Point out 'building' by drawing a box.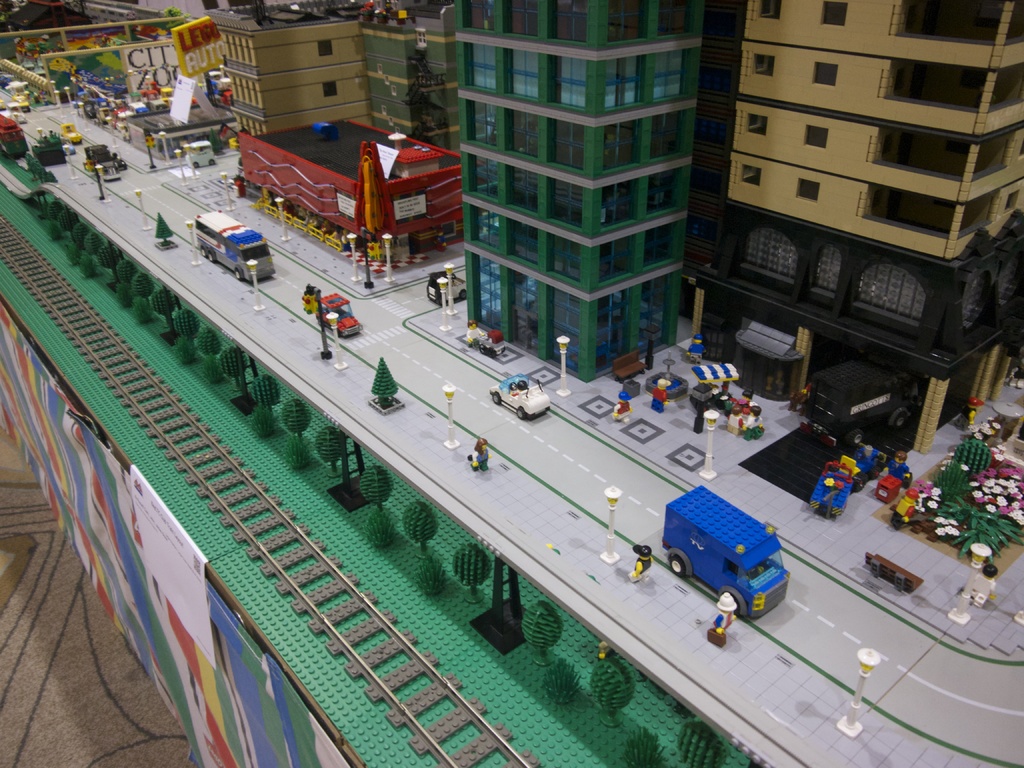
454/0/705/381.
